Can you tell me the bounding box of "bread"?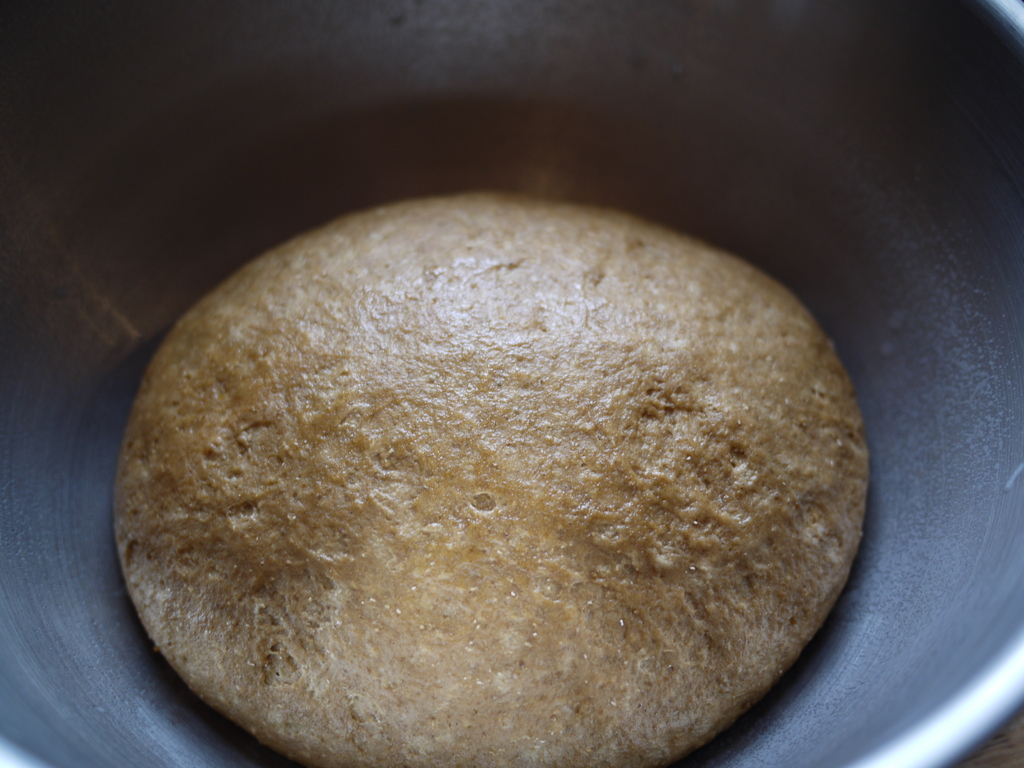
Rect(158, 174, 874, 738).
